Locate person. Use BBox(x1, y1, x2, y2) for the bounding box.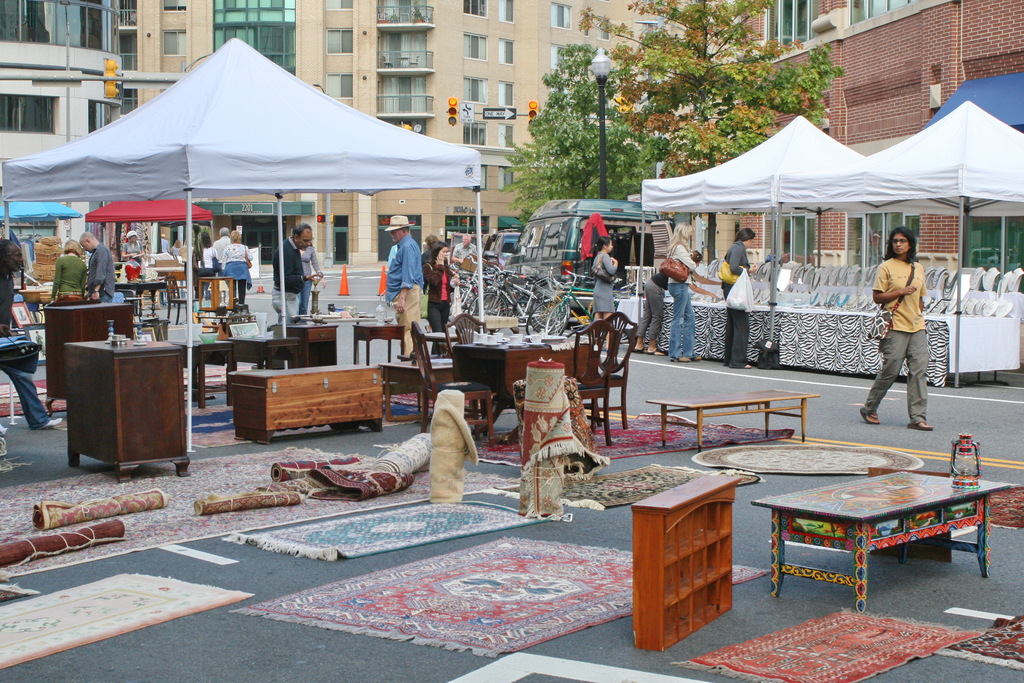
BBox(118, 226, 149, 283).
